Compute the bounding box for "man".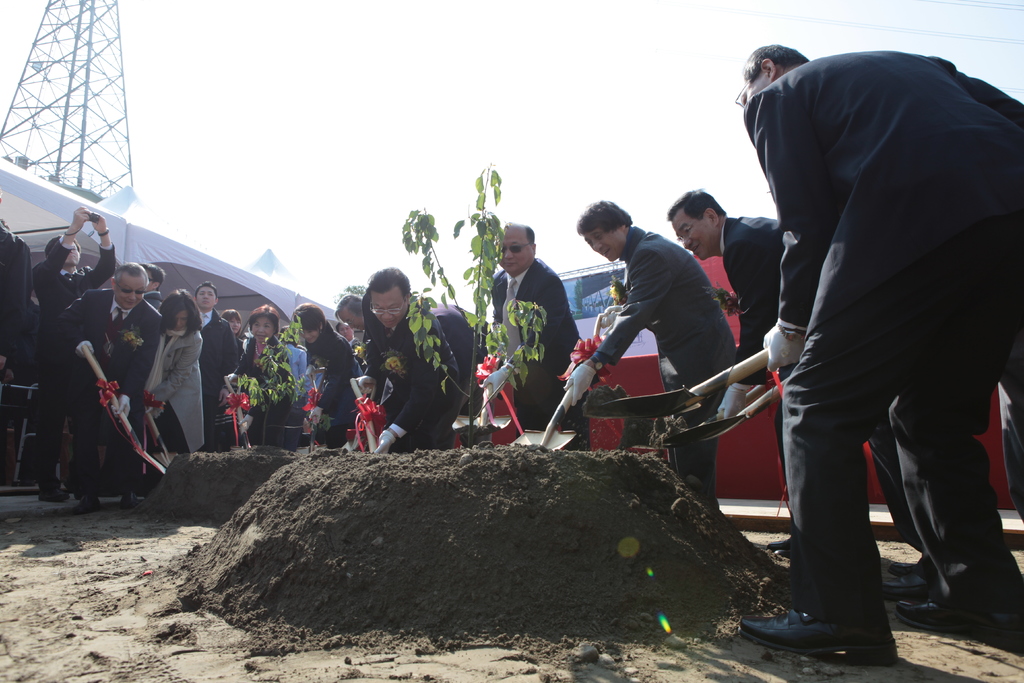
locate(664, 185, 781, 549).
